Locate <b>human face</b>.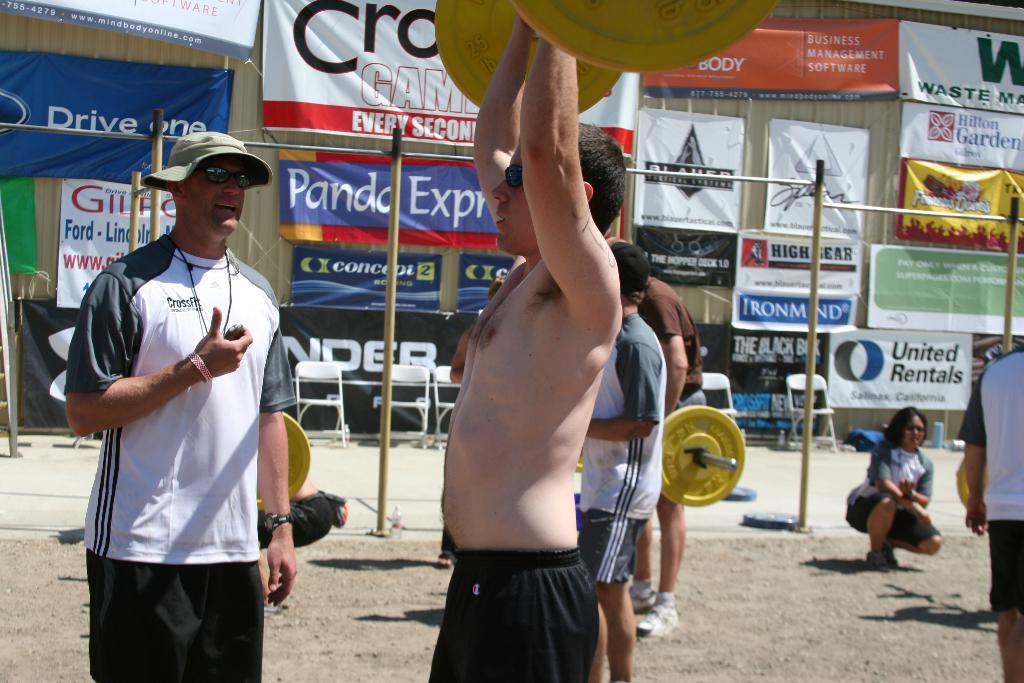
Bounding box: locate(901, 415, 927, 449).
